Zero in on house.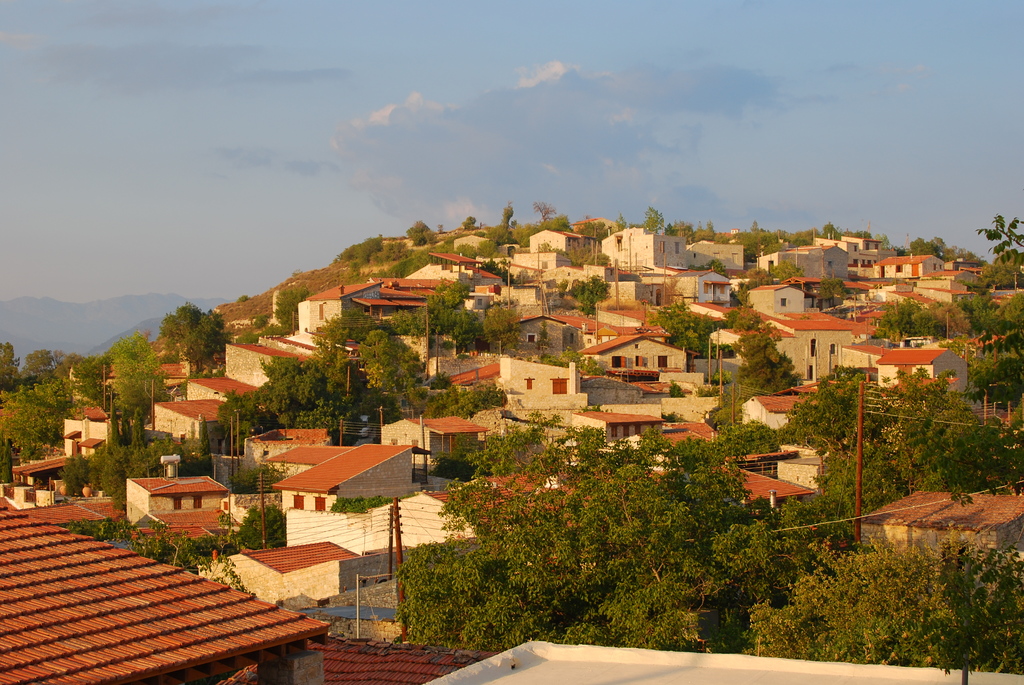
Zeroed in: bbox=(776, 307, 861, 382).
